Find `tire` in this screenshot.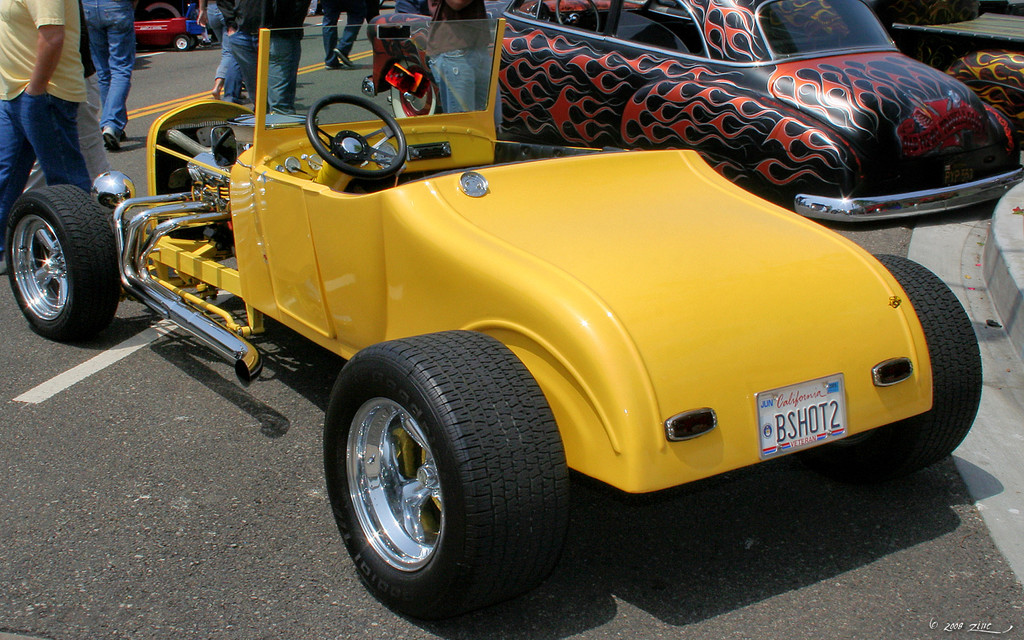
The bounding box for `tire` is bbox(1, 182, 118, 339).
